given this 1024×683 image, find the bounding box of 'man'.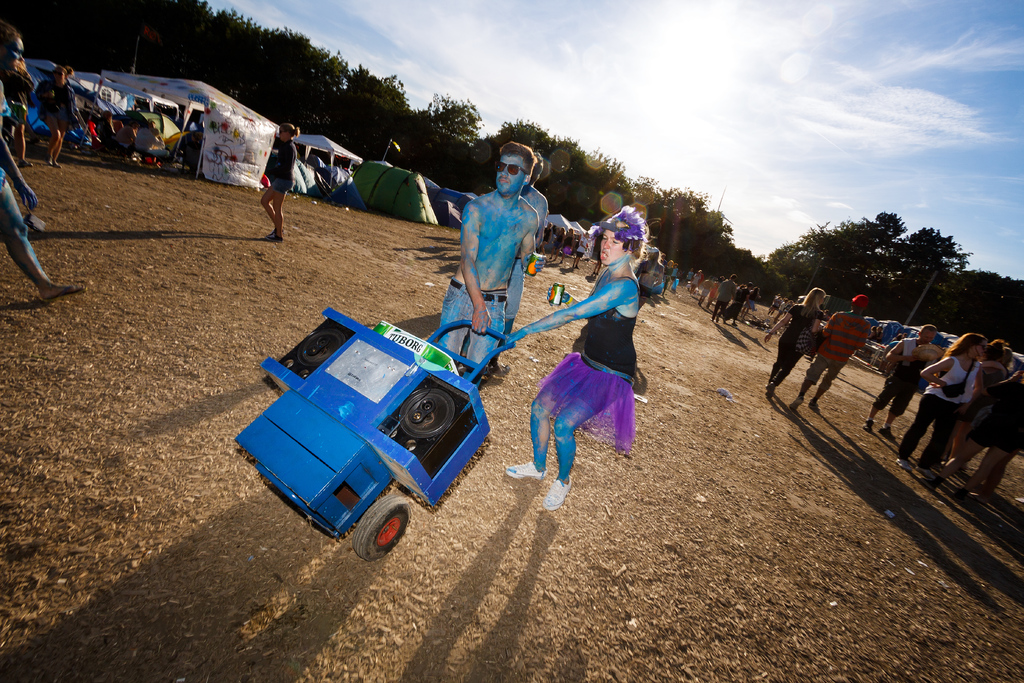
select_region(460, 151, 551, 377).
